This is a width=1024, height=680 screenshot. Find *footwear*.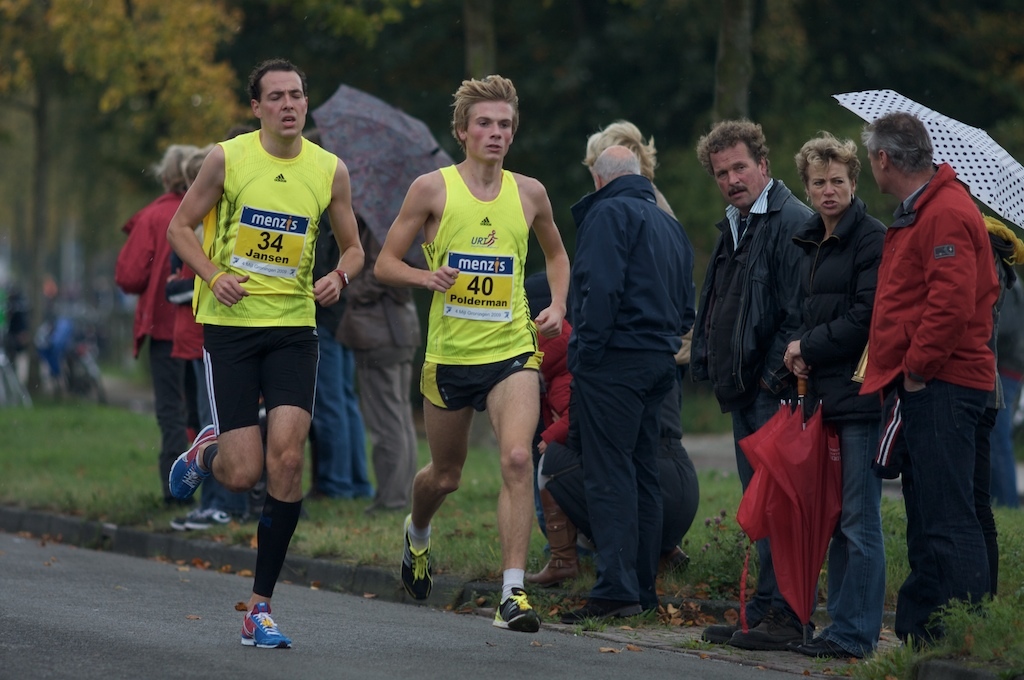
Bounding box: (785, 634, 860, 659).
